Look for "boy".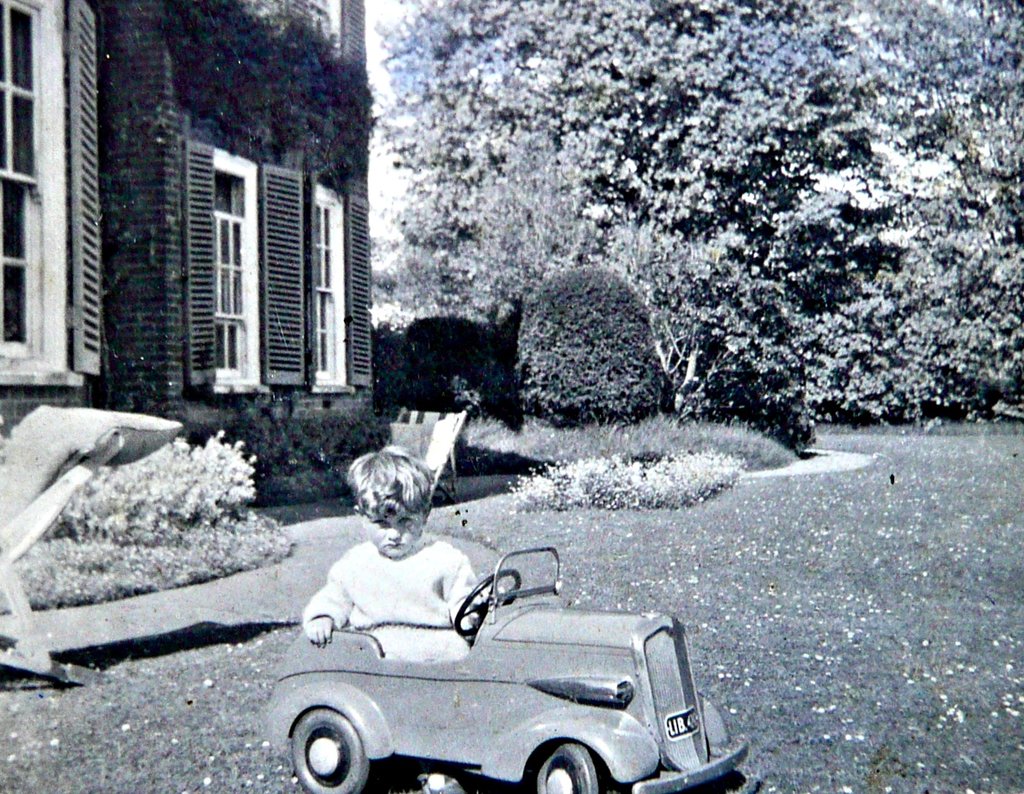
Found: [left=294, top=442, right=506, bottom=791].
